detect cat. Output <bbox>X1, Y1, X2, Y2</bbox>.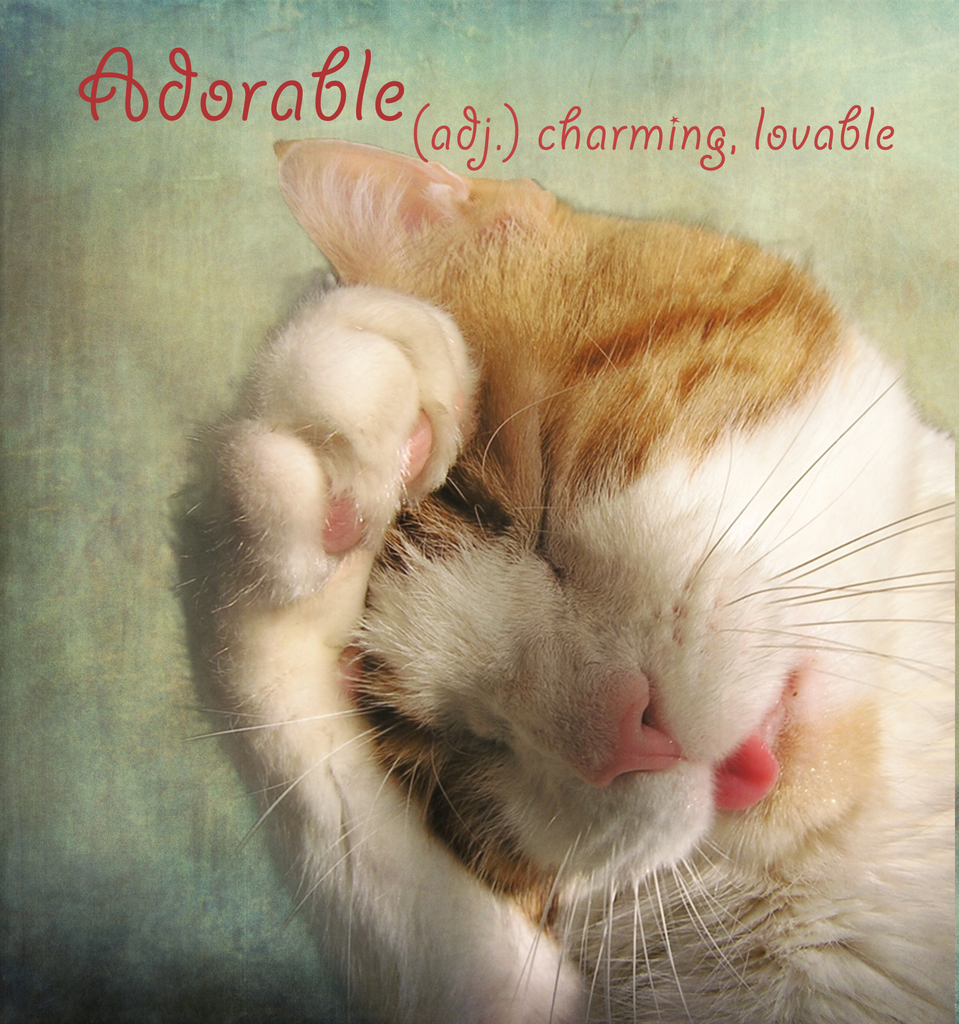
<bbox>222, 116, 958, 1023</bbox>.
